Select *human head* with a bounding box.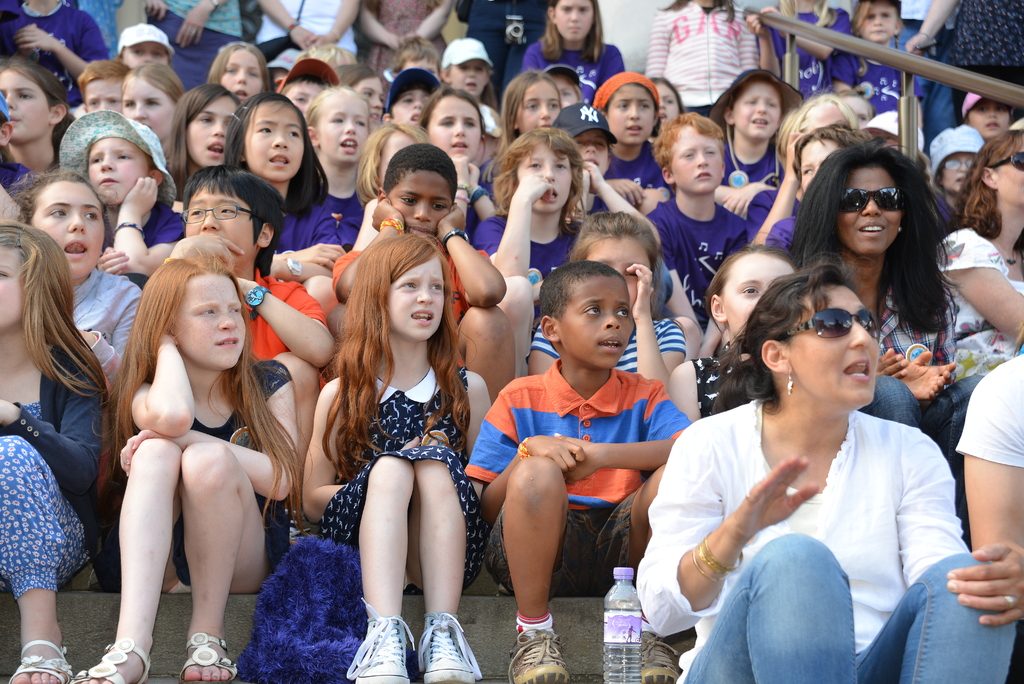
298:85:373:161.
